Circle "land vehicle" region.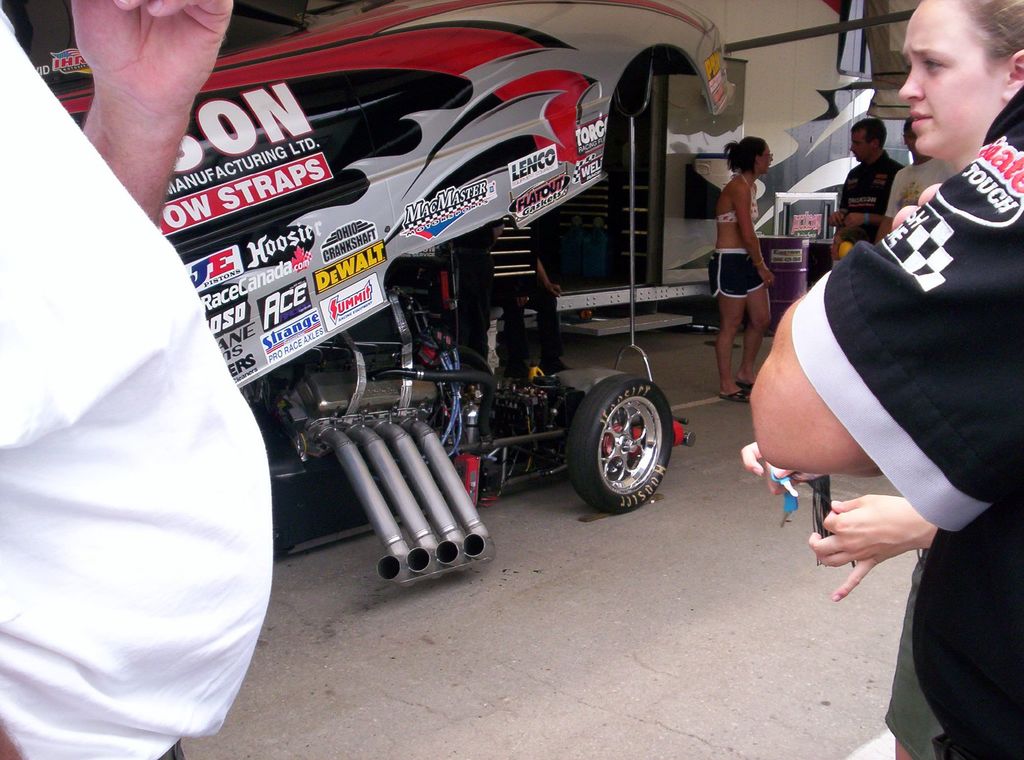
Region: 32 0 741 560.
